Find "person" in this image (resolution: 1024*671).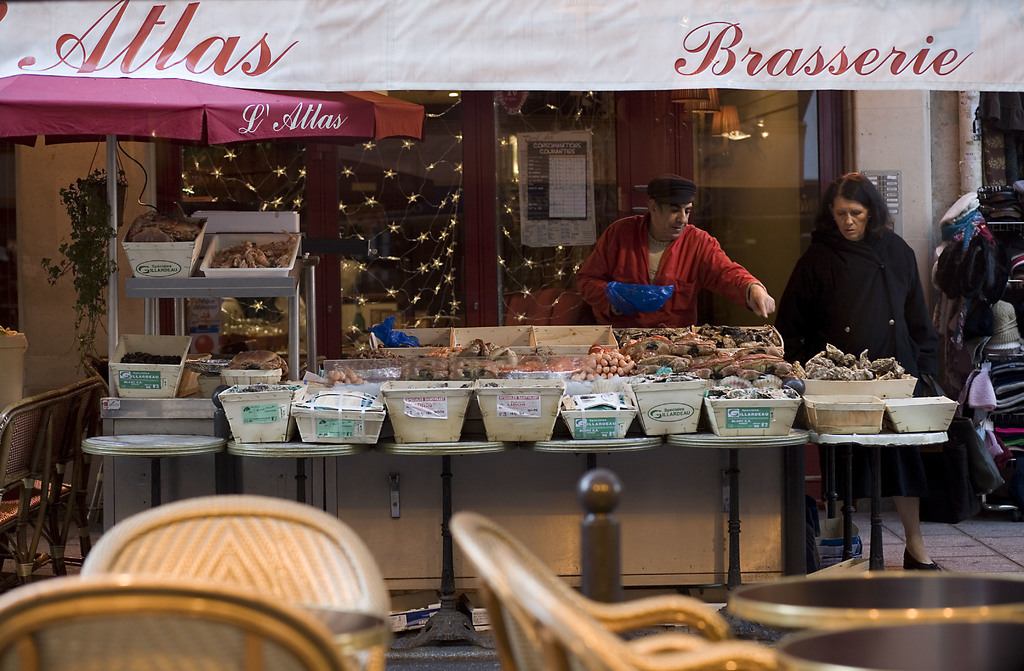
select_region(771, 168, 938, 569).
